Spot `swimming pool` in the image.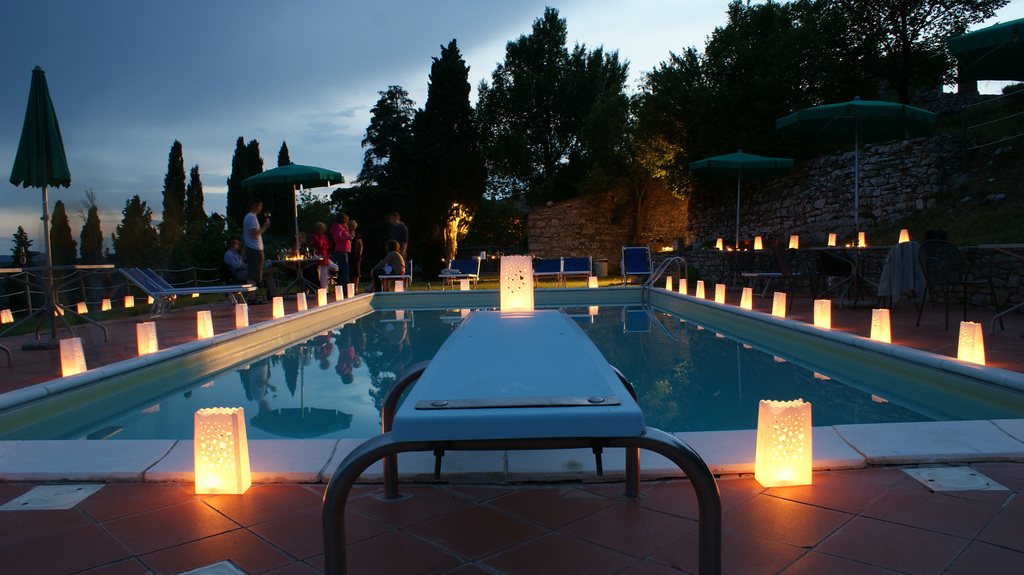
`swimming pool` found at (131,252,814,555).
